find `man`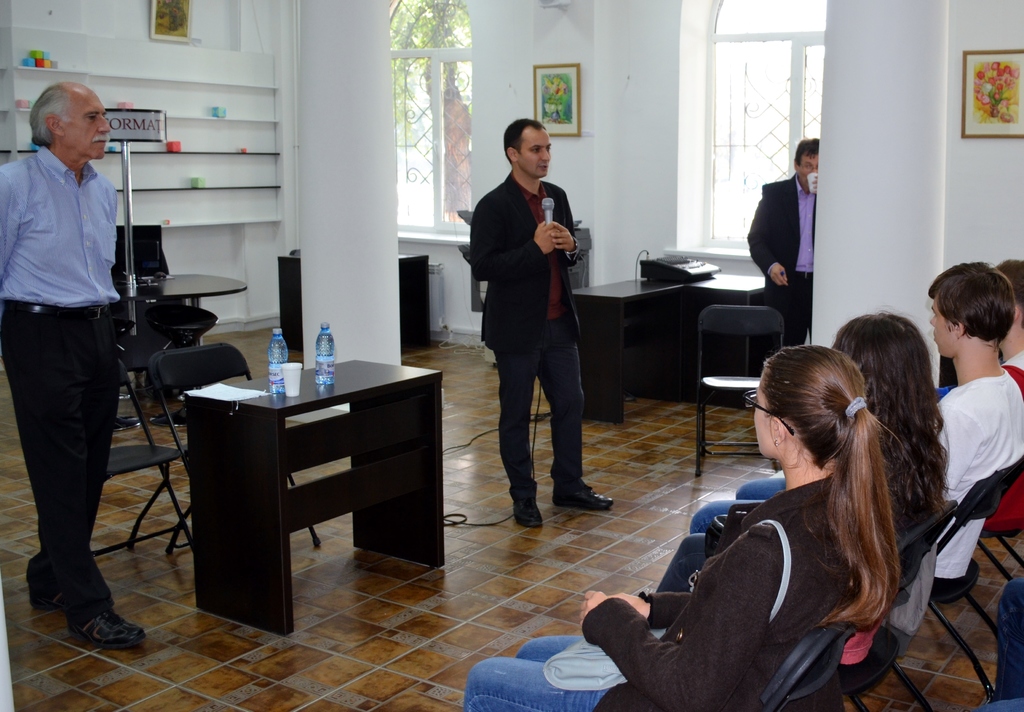
bbox=(465, 117, 619, 526)
